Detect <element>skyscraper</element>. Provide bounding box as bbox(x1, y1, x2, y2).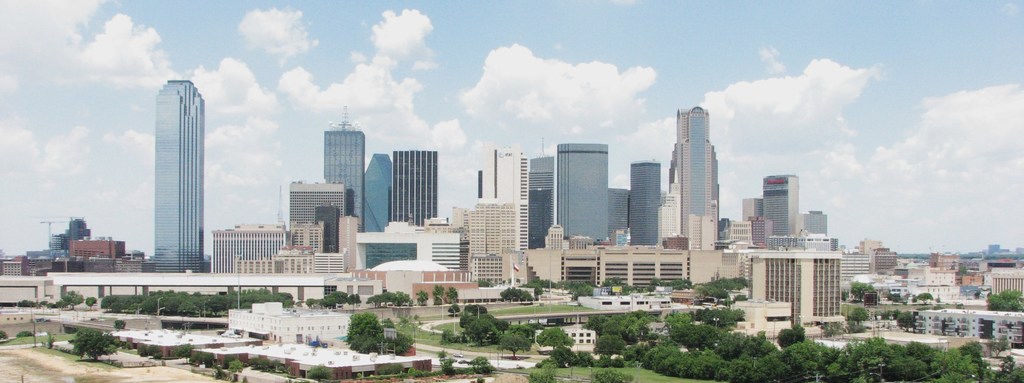
bbox(561, 143, 611, 250).
